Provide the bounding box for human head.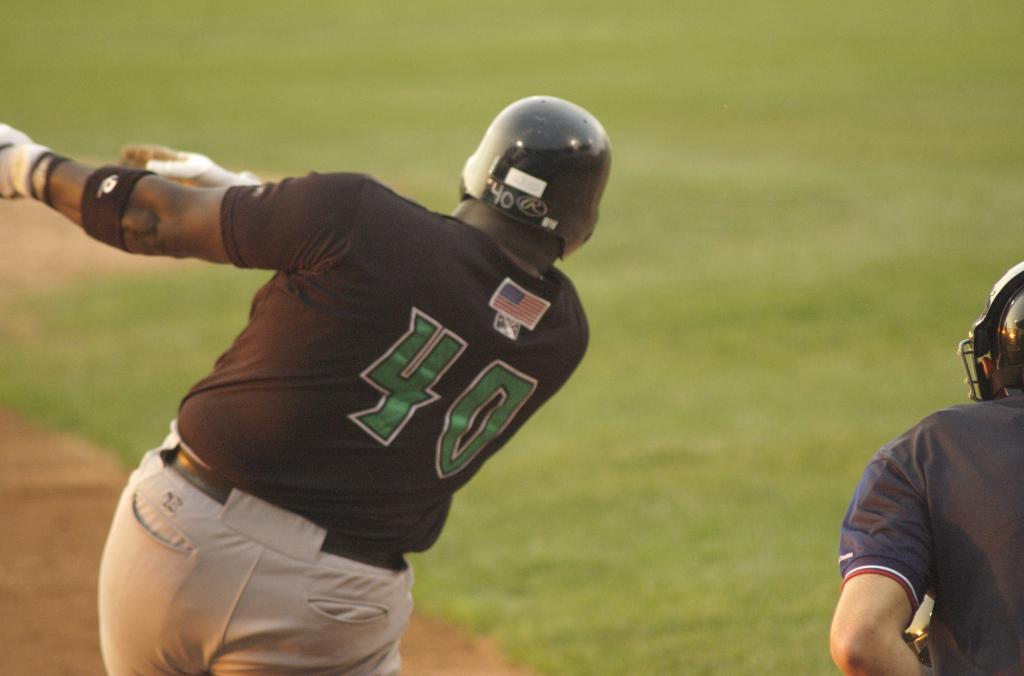
bbox(979, 260, 1023, 392).
